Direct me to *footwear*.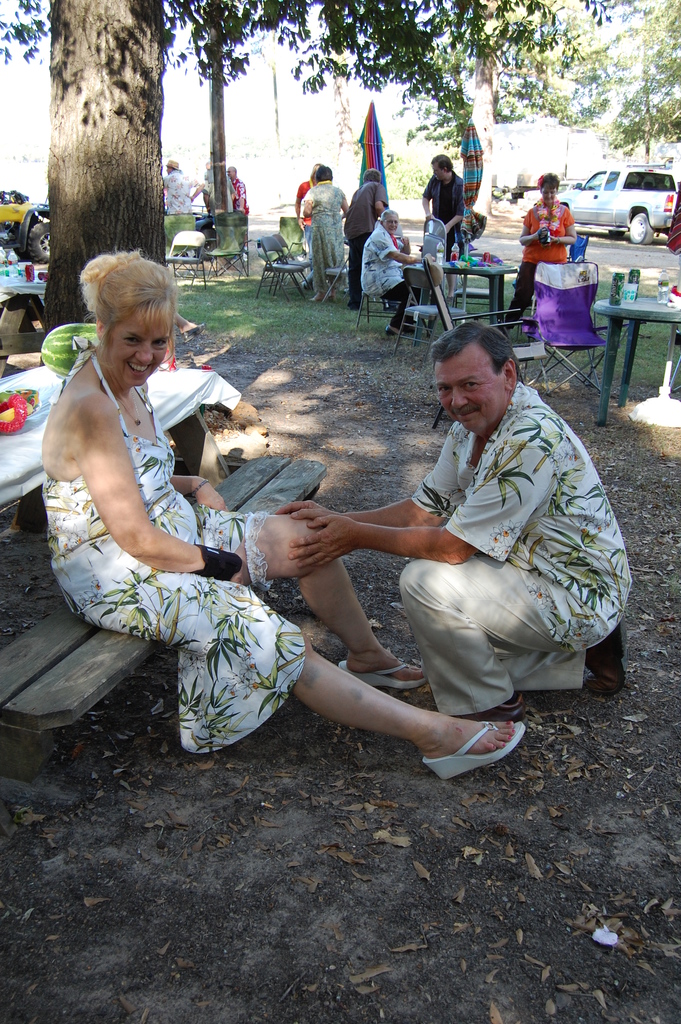
Direction: crop(420, 720, 529, 787).
